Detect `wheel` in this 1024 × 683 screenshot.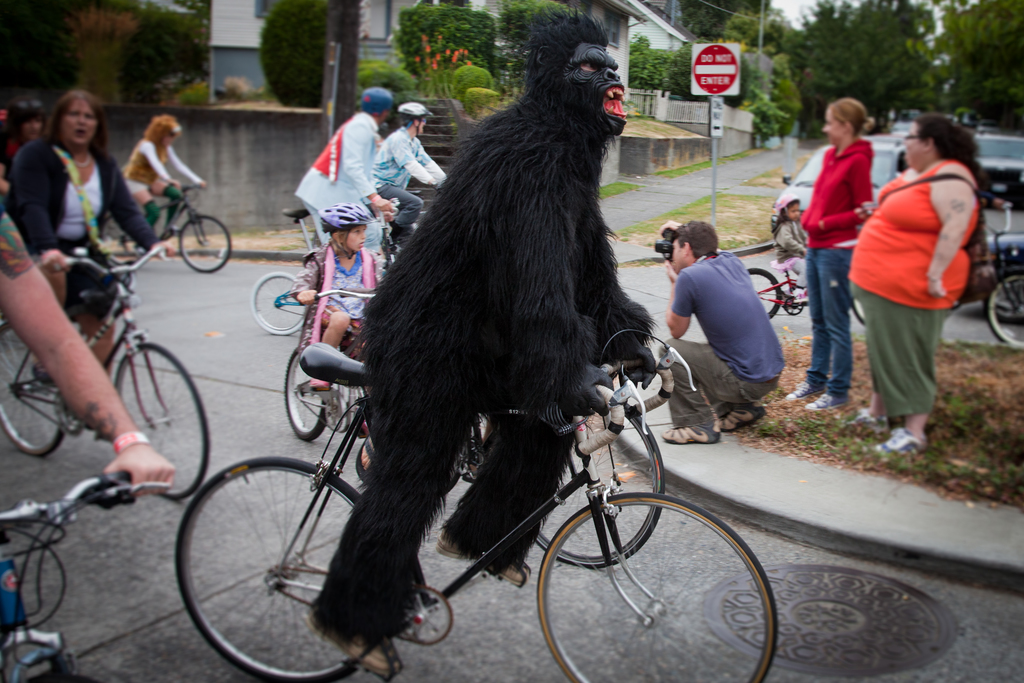
Detection: 250/270/309/336.
